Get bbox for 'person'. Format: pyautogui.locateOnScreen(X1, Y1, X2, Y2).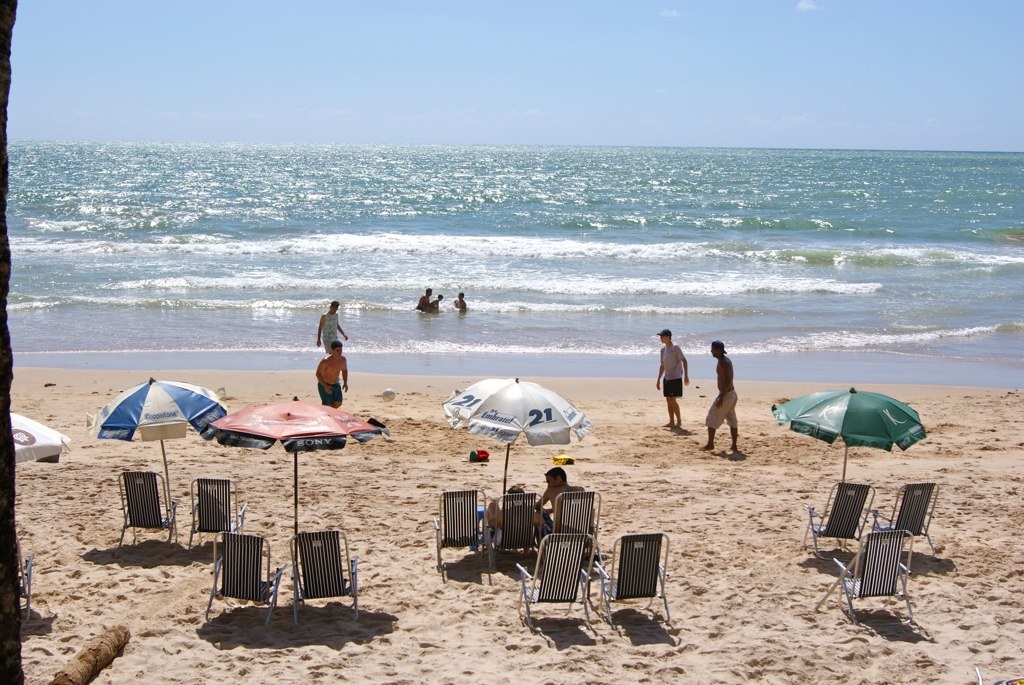
pyautogui.locateOnScreen(486, 479, 545, 539).
